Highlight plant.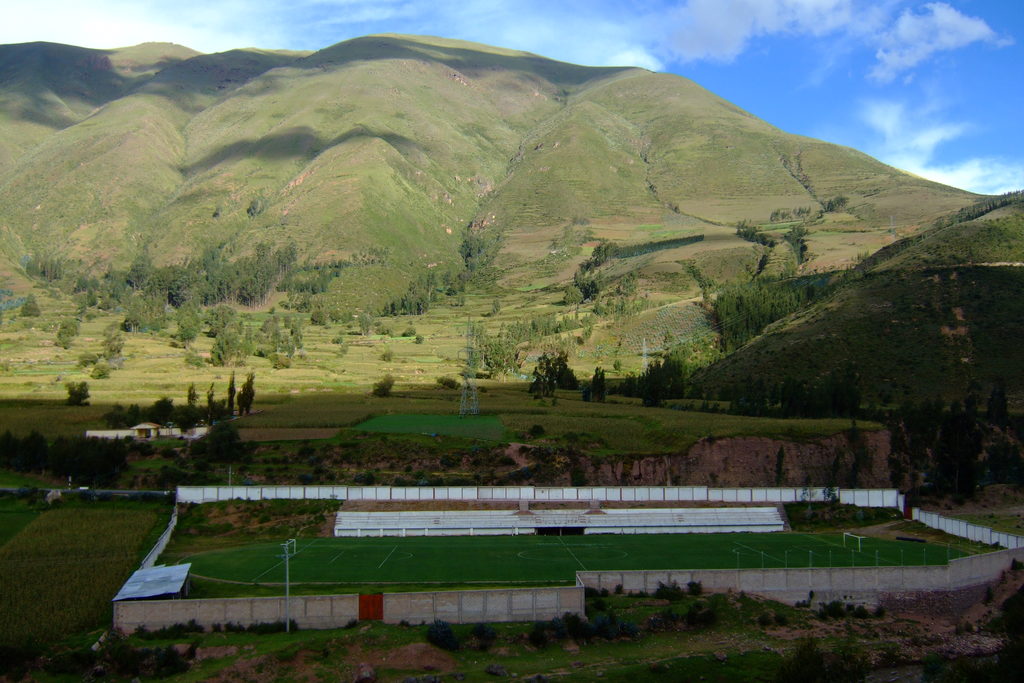
Highlighted region: l=623, t=342, r=691, b=404.
